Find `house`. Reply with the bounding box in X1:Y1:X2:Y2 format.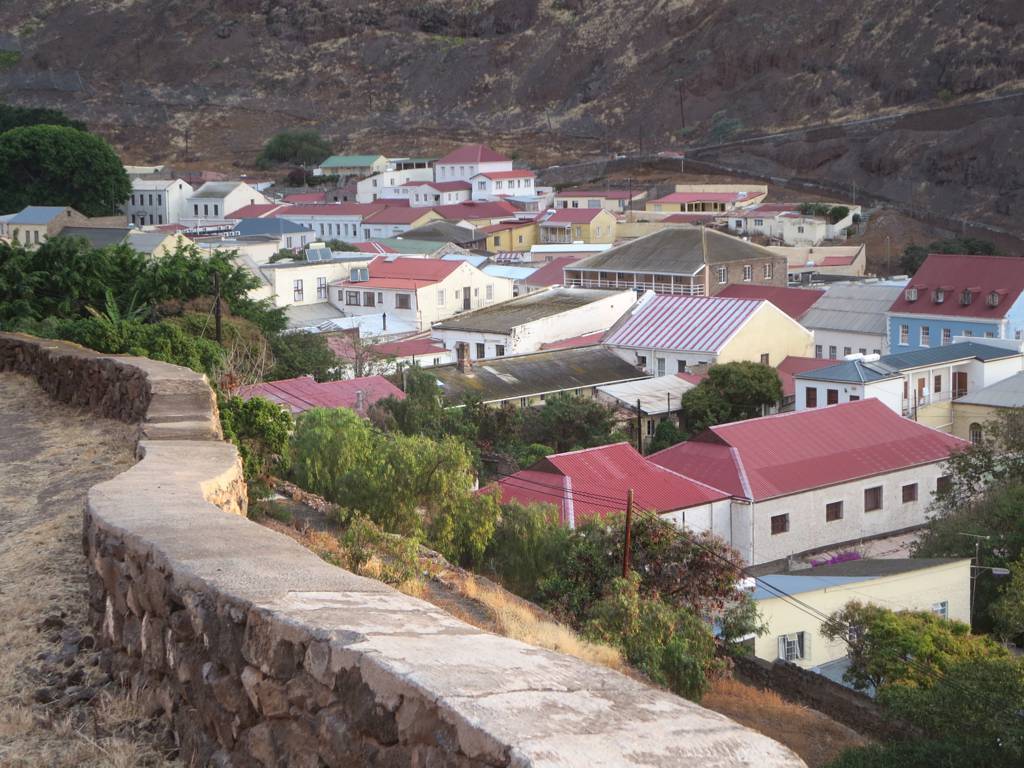
468:173:535:202.
